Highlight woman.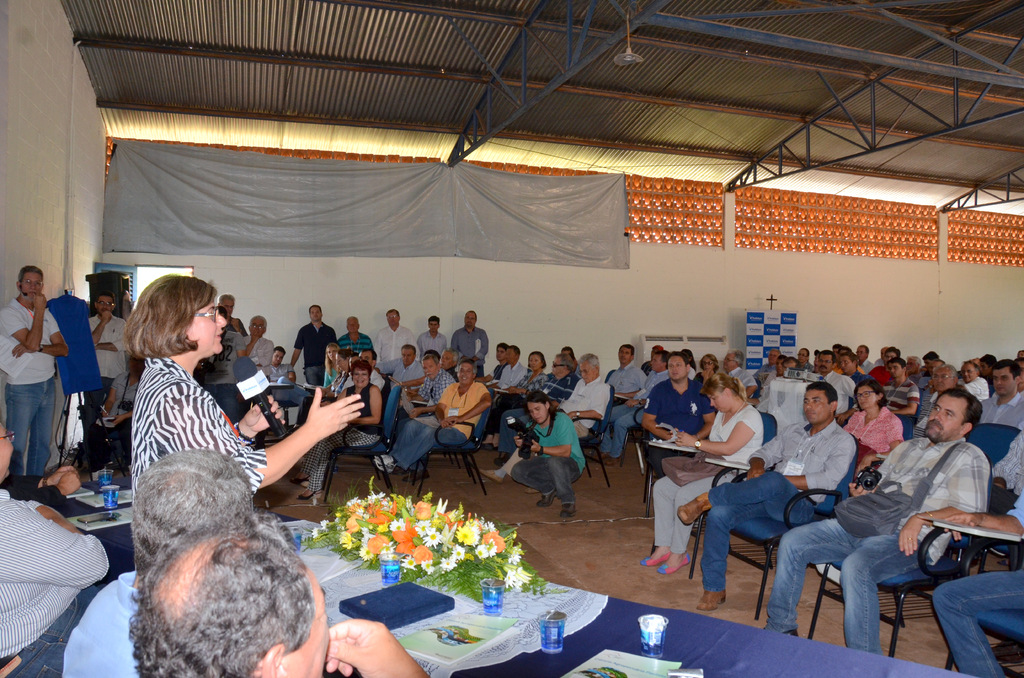
Highlighted region: detection(482, 349, 547, 447).
